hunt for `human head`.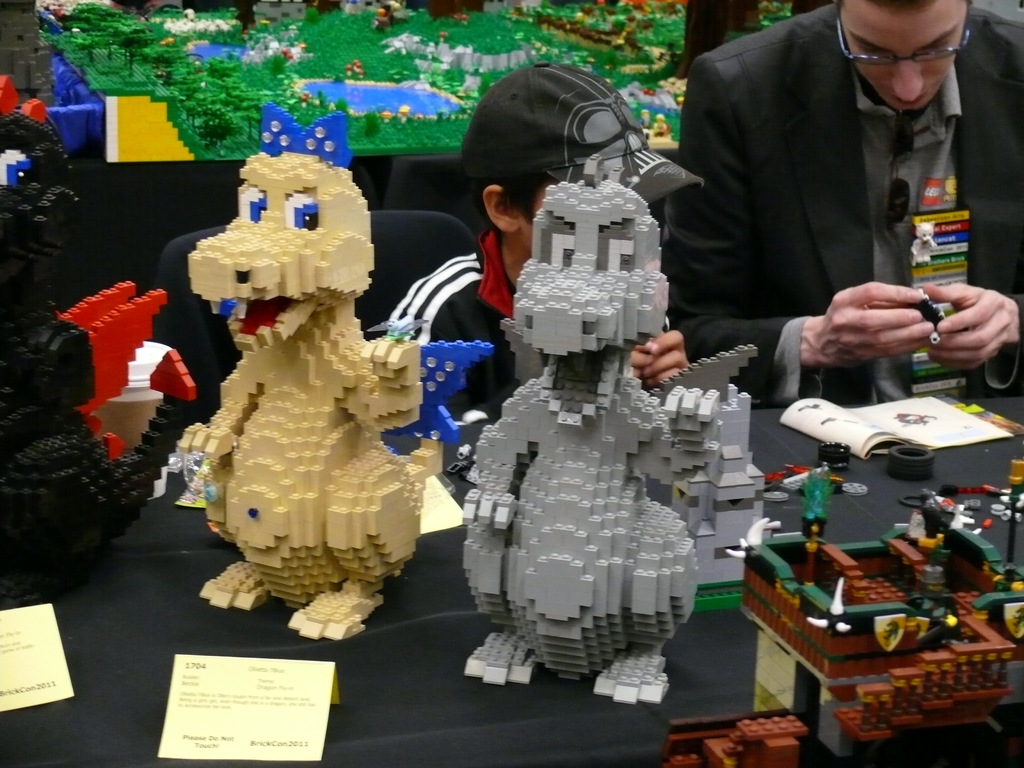
Hunted down at select_region(836, 6, 979, 120).
